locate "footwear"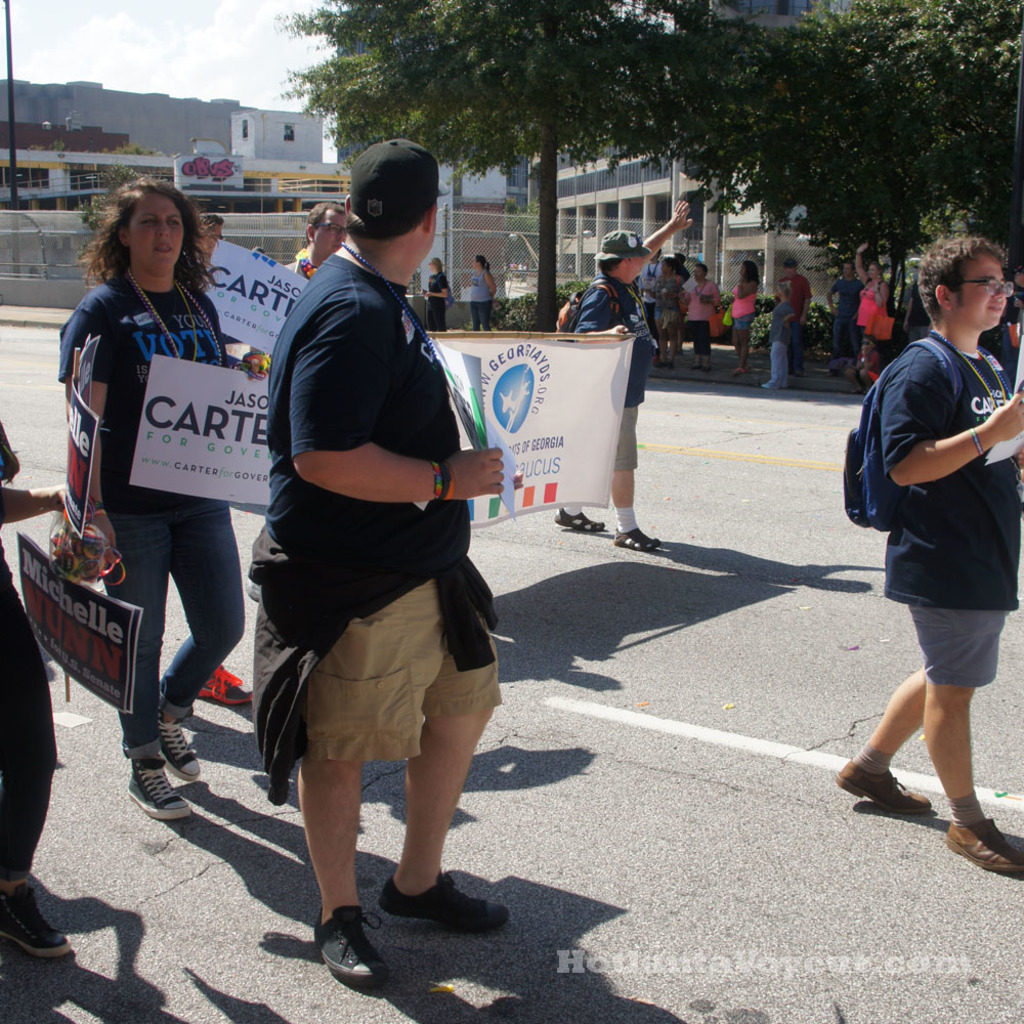
829,758,931,820
